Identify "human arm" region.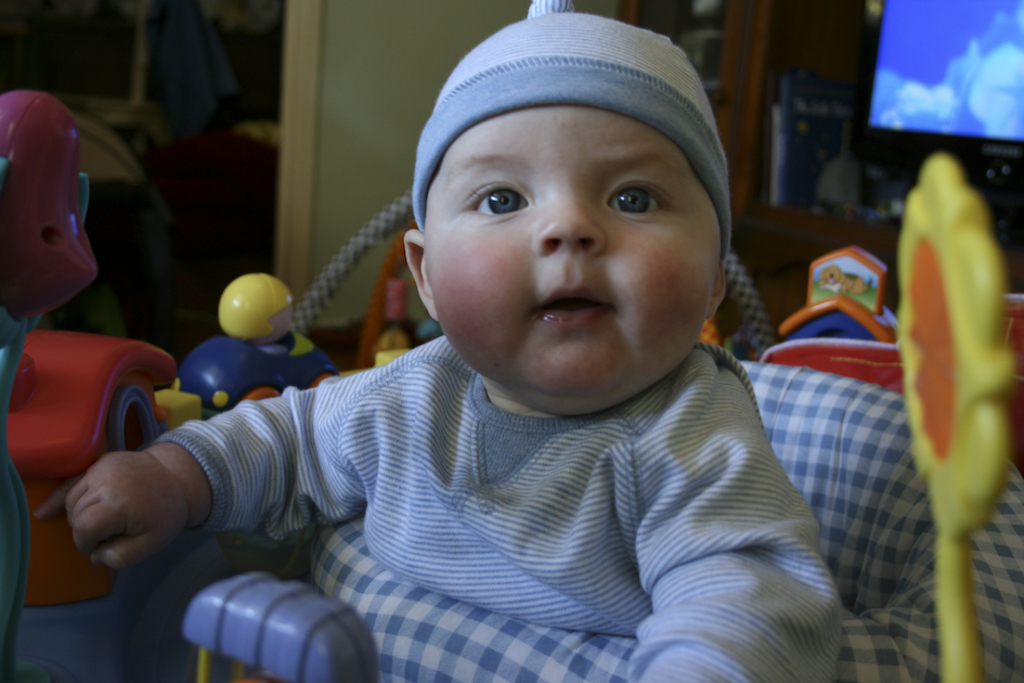
Region: (637,346,845,682).
